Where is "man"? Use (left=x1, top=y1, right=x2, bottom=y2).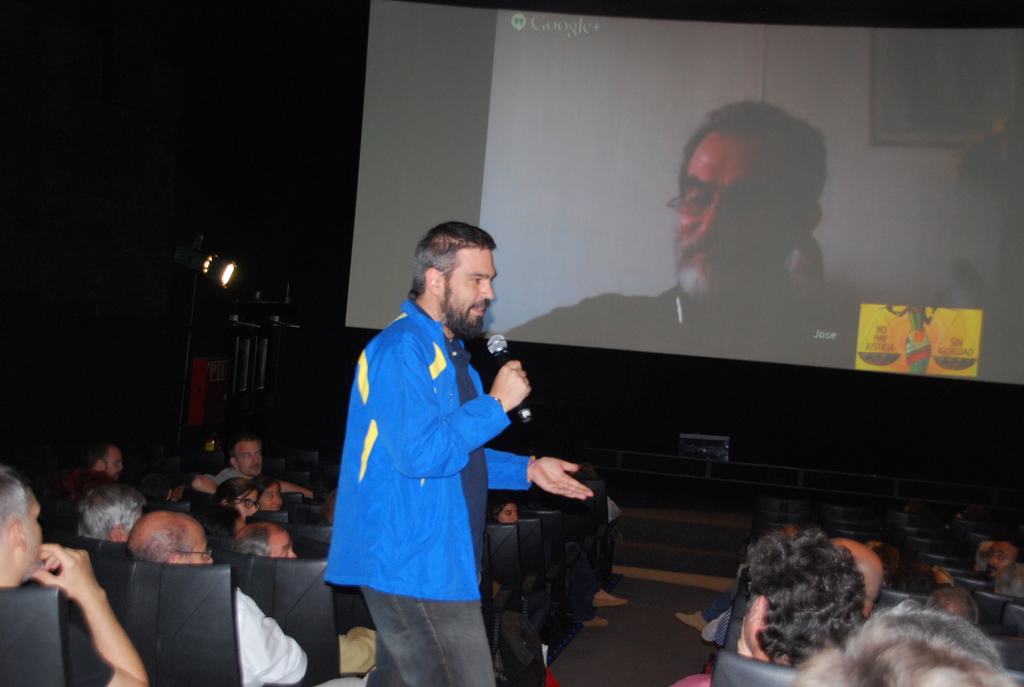
(left=745, top=528, right=868, bottom=672).
